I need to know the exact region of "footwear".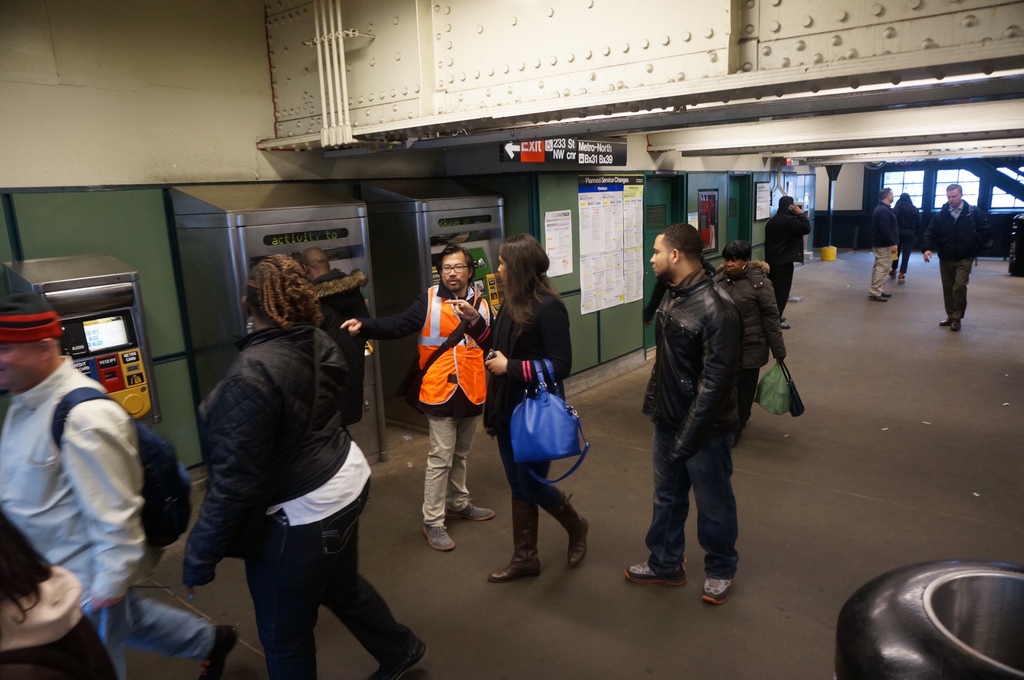
Region: x1=426, y1=522, x2=454, y2=554.
